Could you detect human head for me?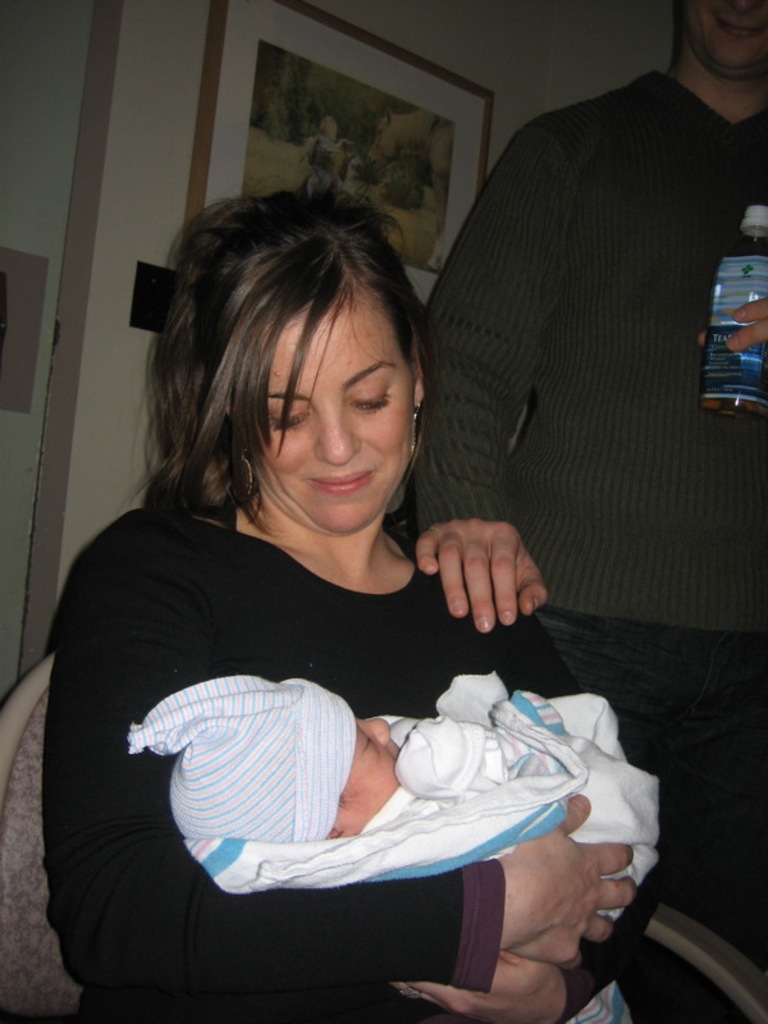
Detection result: pyautogui.locateOnScreen(155, 198, 454, 504).
